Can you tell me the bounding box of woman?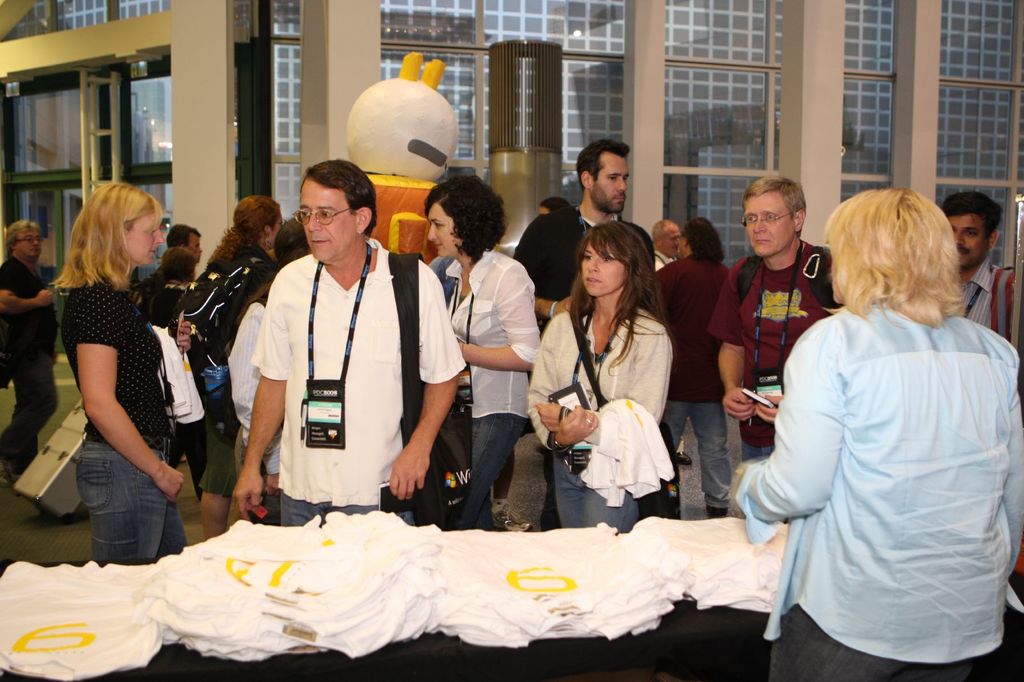
region(525, 221, 669, 531).
